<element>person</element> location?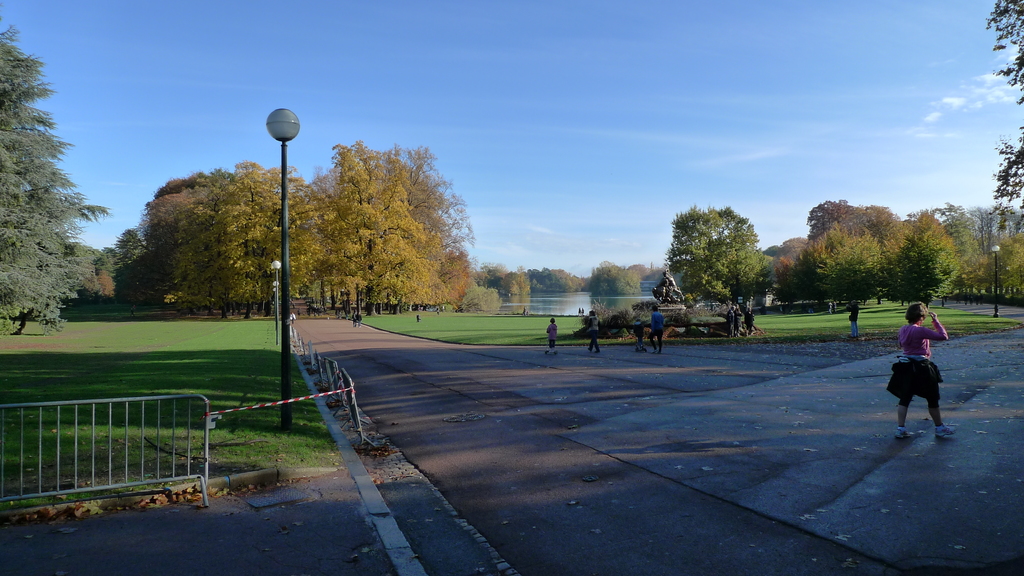
region(541, 318, 560, 352)
